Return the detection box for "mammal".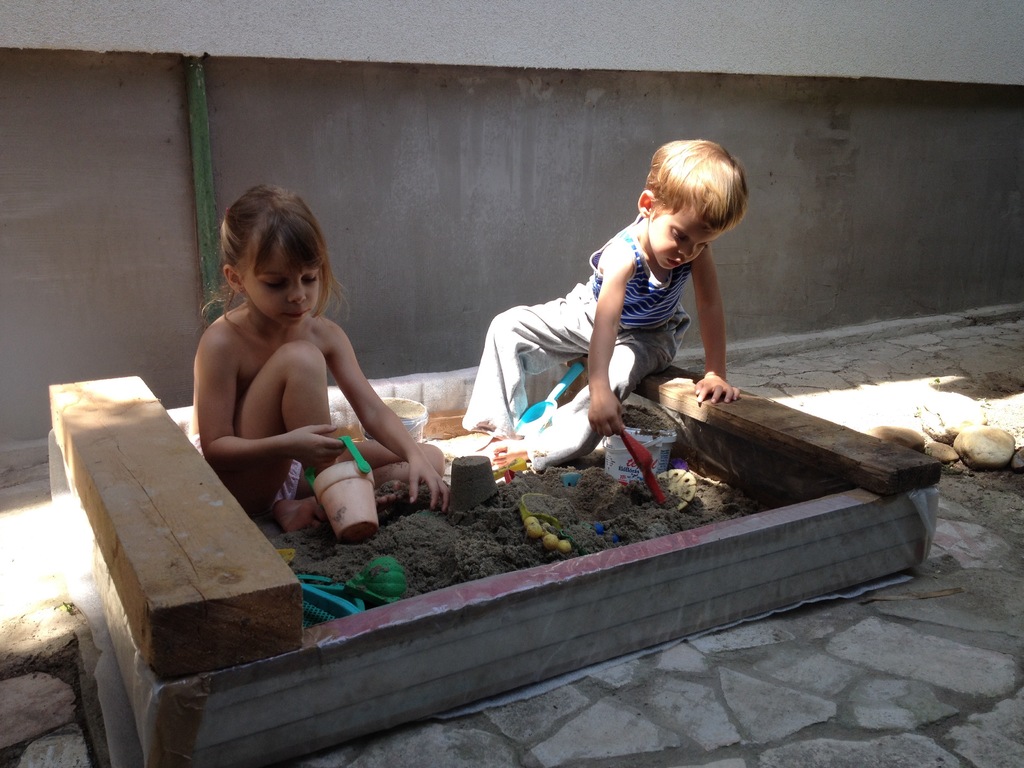
{"left": 483, "top": 166, "right": 782, "bottom": 486}.
